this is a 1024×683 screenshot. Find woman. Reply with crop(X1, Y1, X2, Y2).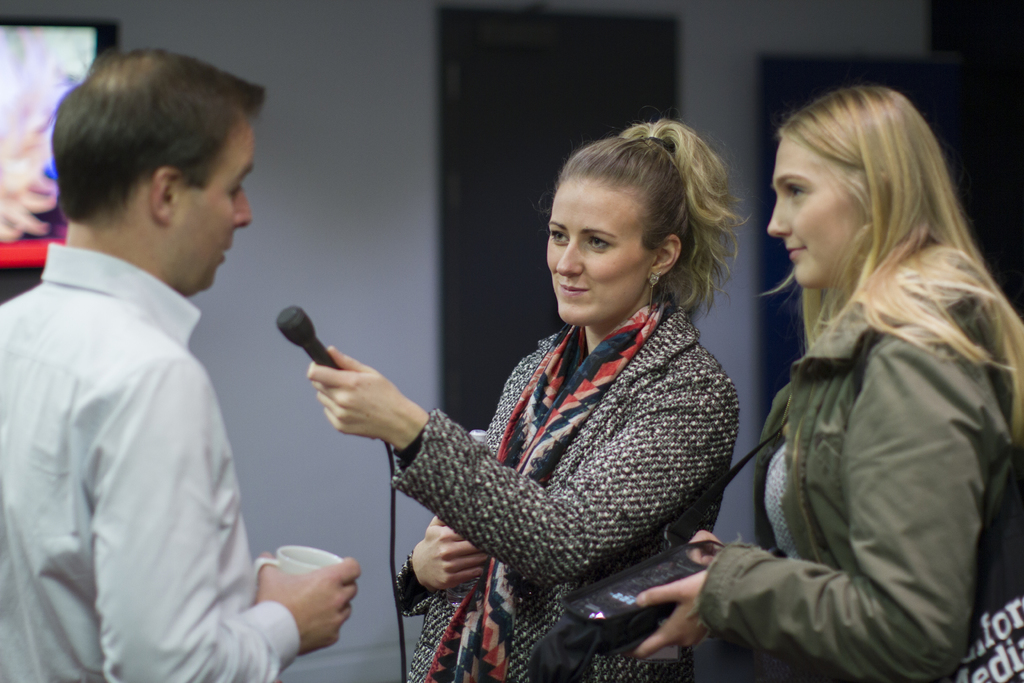
crop(338, 112, 757, 665).
